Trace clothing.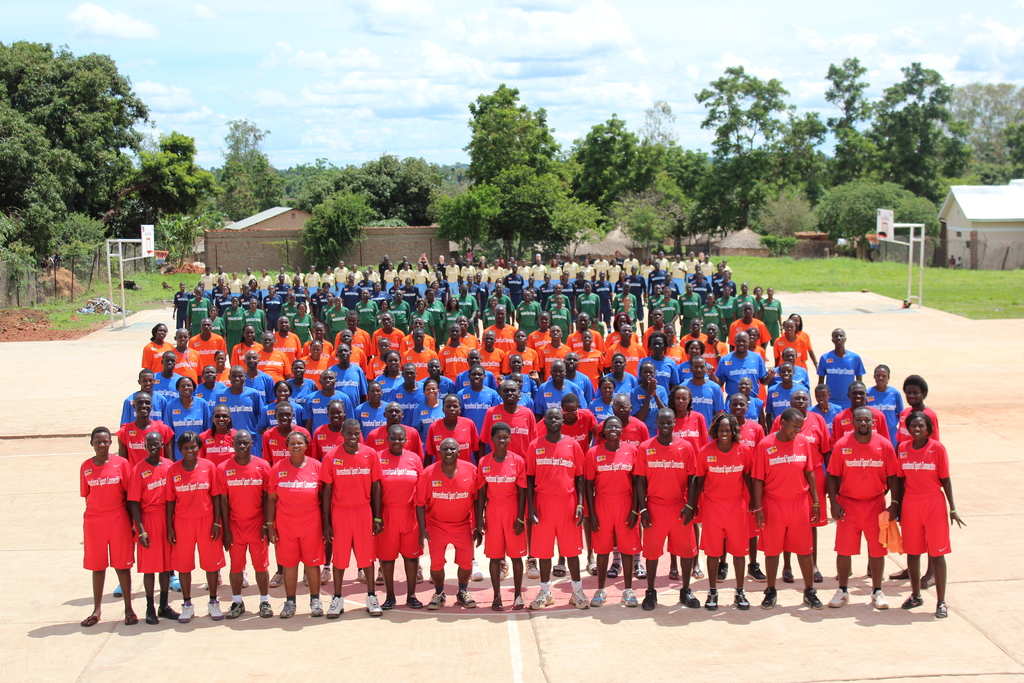
Traced to x1=221, y1=383, x2=266, y2=436.
